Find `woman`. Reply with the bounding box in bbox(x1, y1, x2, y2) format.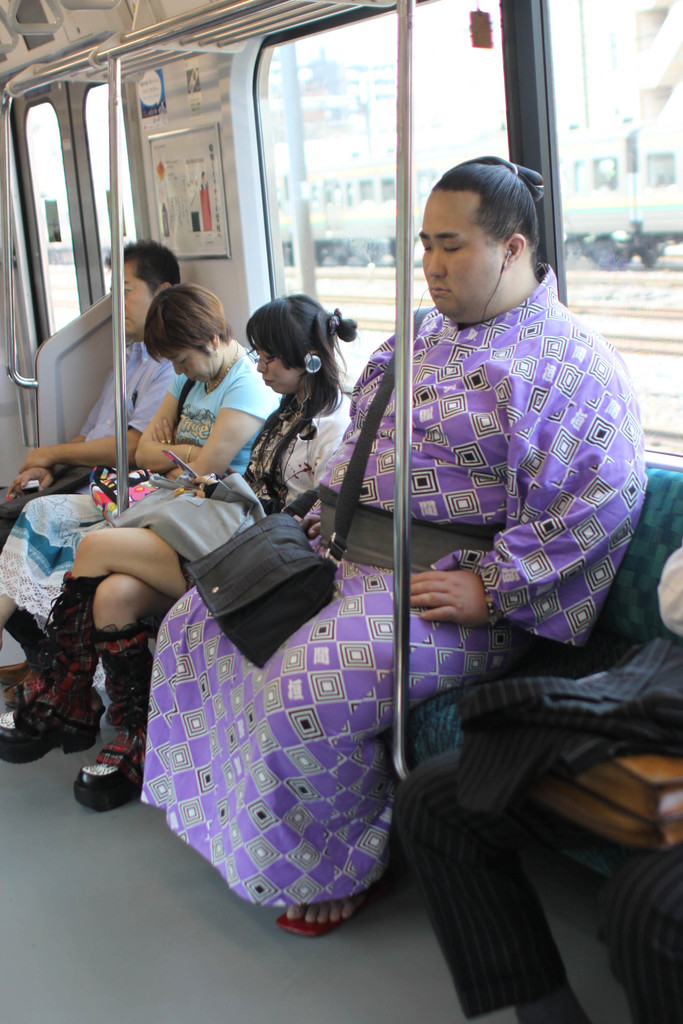
bbox(275, 198, 621, 934).
